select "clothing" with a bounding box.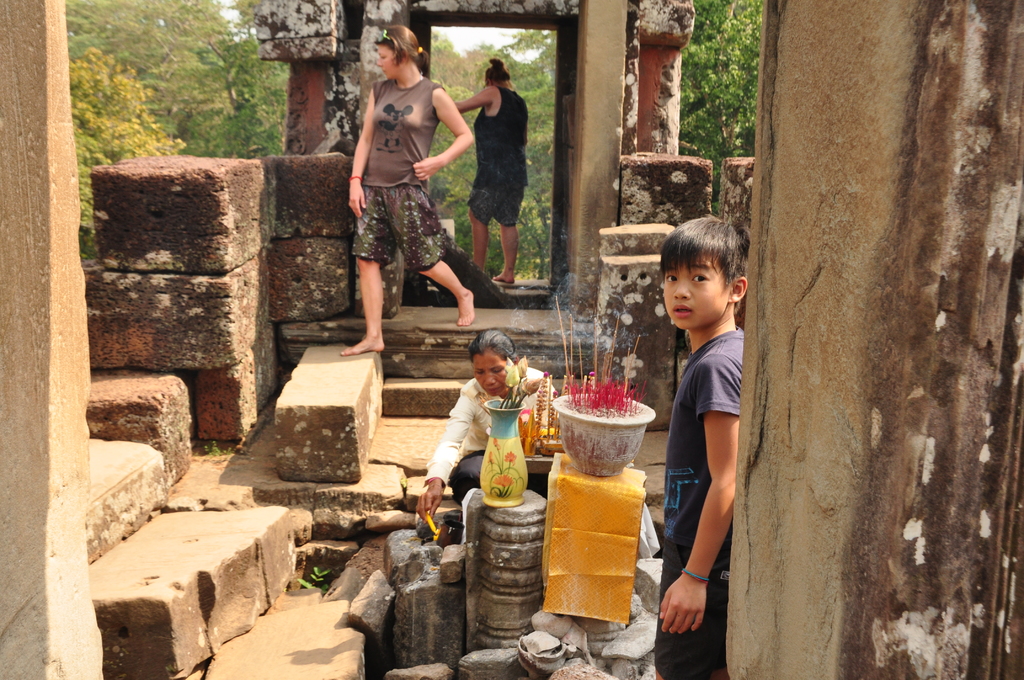
(left=354, top=78, right=446, bottom=268).
